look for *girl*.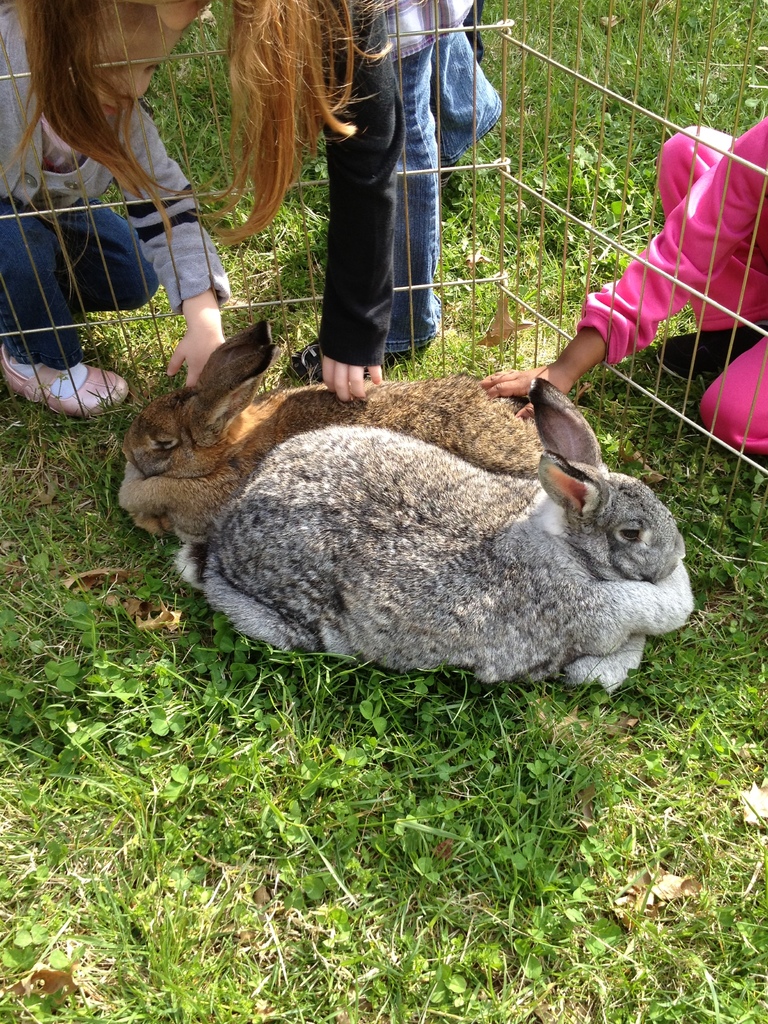
Found: 0,0,225,413.
